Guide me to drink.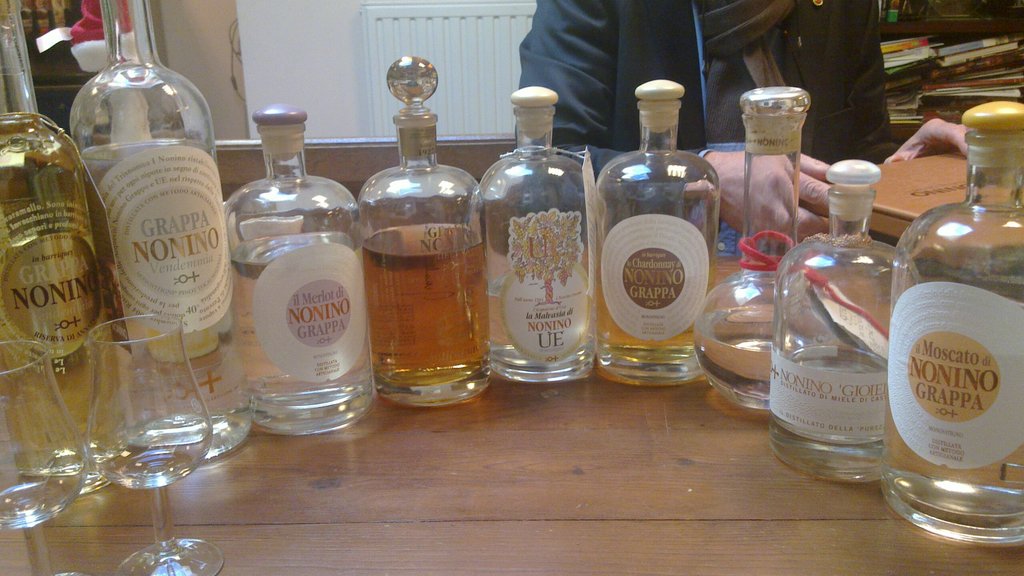
Guidance: l=481, t=83, r=595, b=380.
